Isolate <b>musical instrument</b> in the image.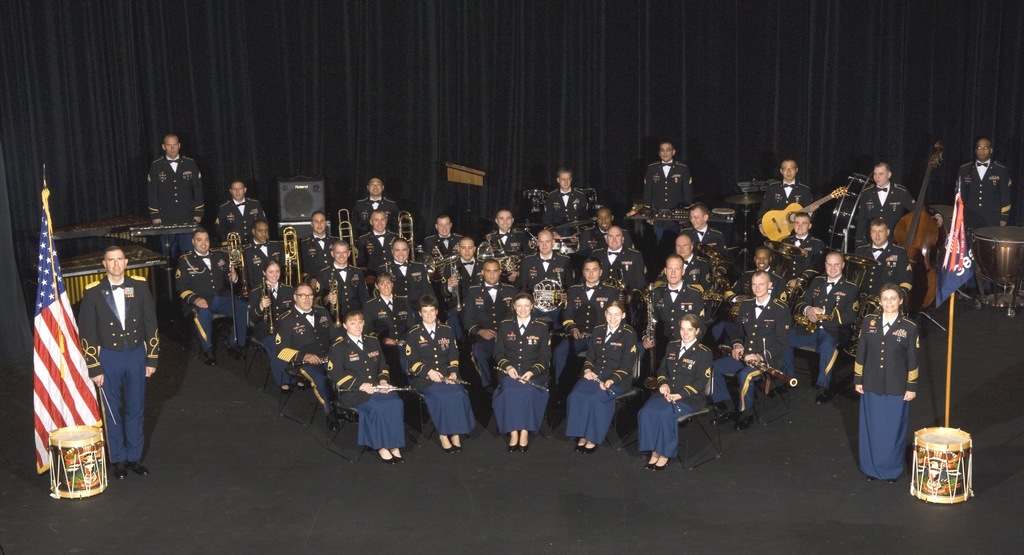
Isolated region: (753, 181, 855, 242).
